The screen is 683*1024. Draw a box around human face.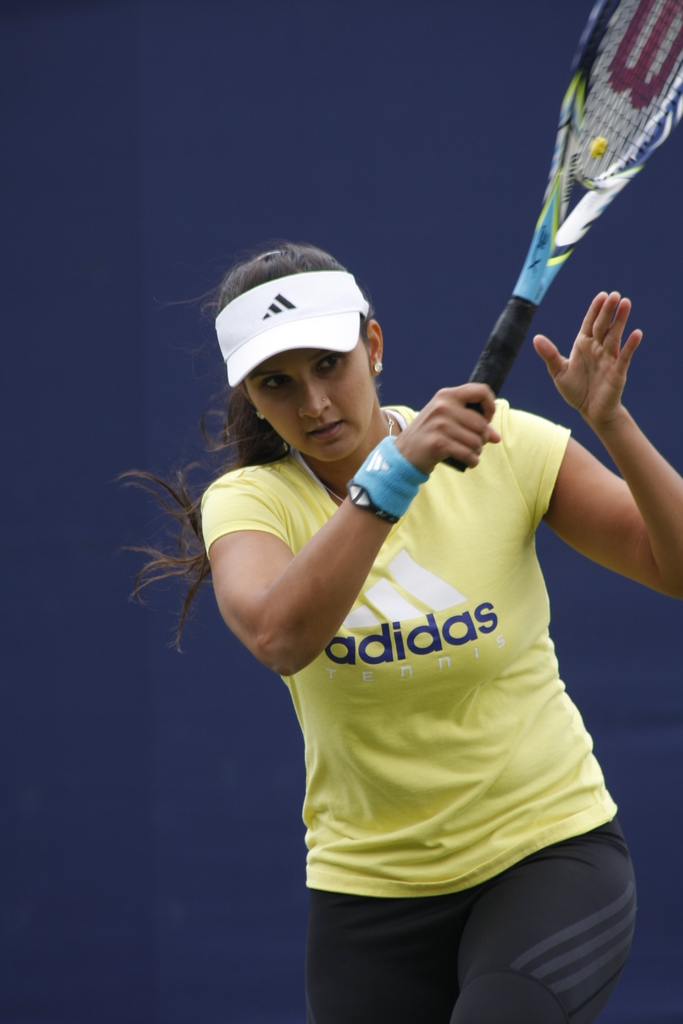
[x1=249, y1=342, x2=371, y2=454].
